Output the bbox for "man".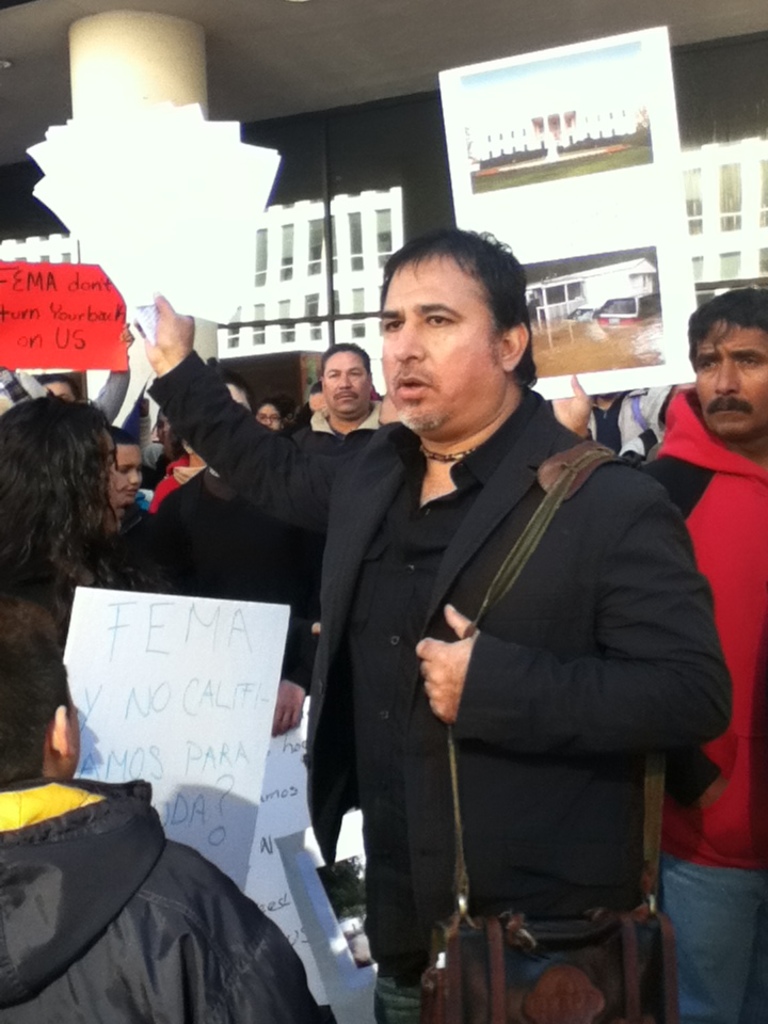
bbox=[124, 223, 740, 1023].
